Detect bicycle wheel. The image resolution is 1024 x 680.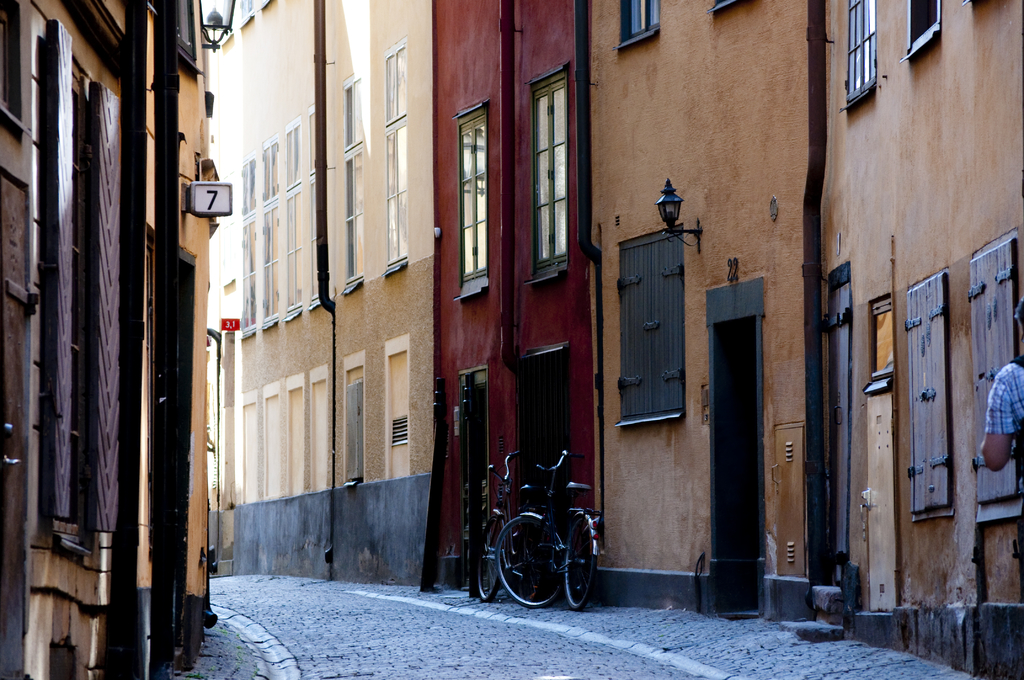
[left=489, top=505, right=563, bottom=606].
